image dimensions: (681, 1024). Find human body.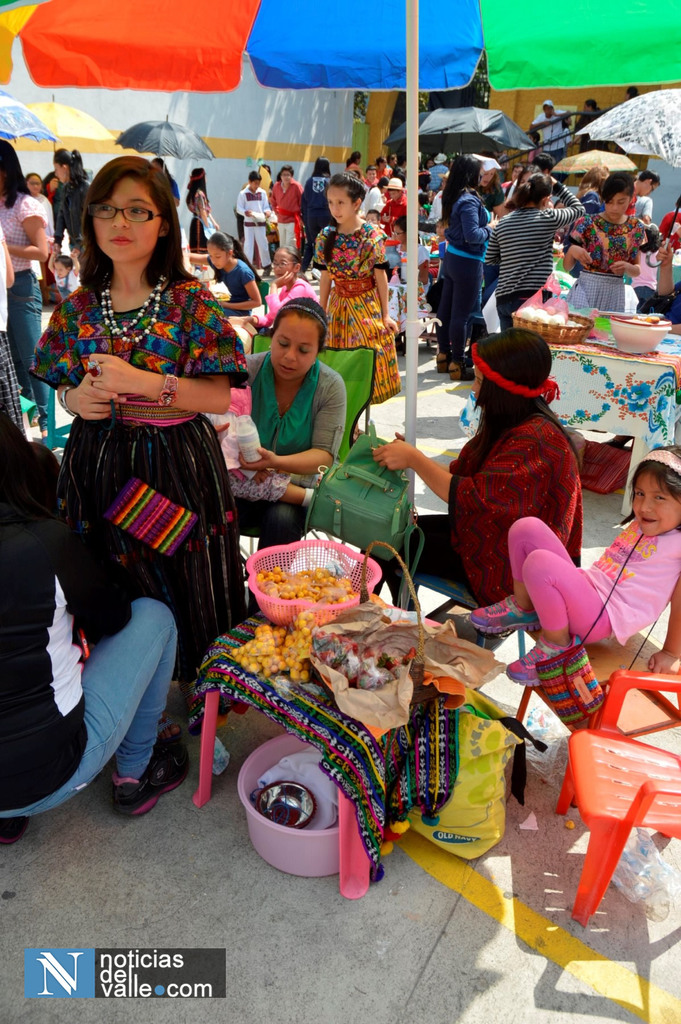
l=184, t=168, r=218, b=253.
